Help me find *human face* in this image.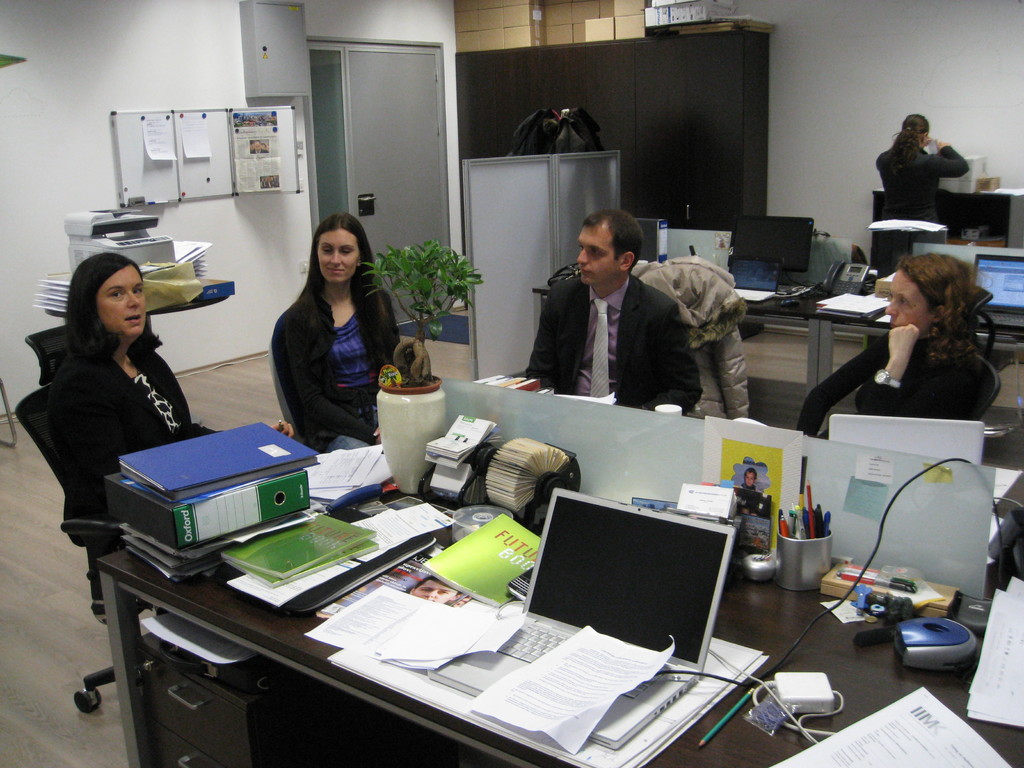
Found it: detection(101, 262, 148, 335).
